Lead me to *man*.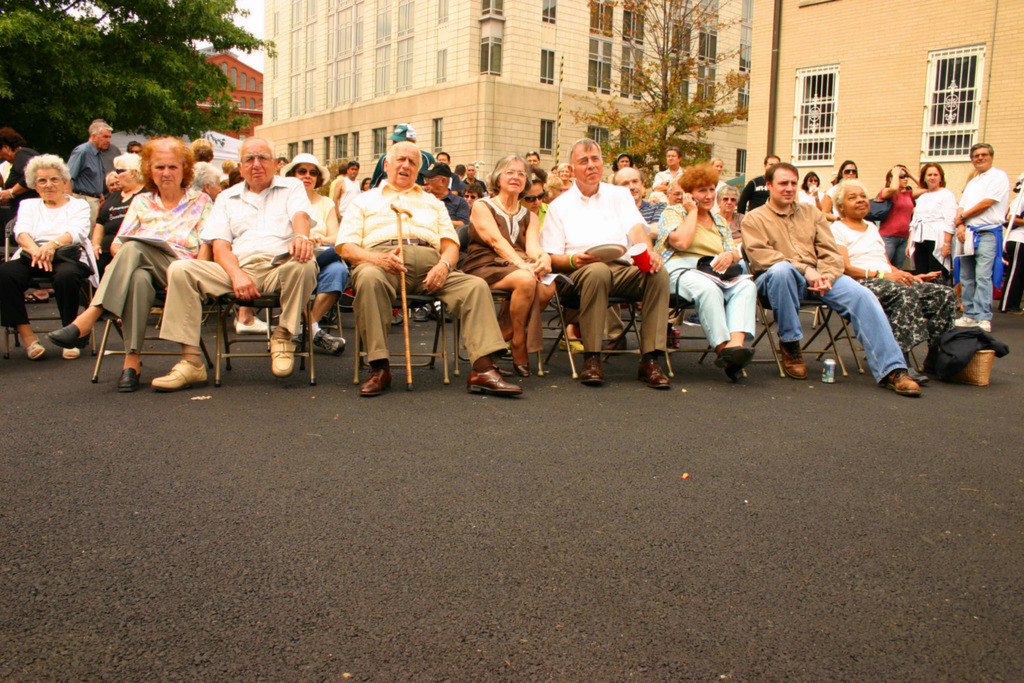
Lead to (422,163,472,268).
